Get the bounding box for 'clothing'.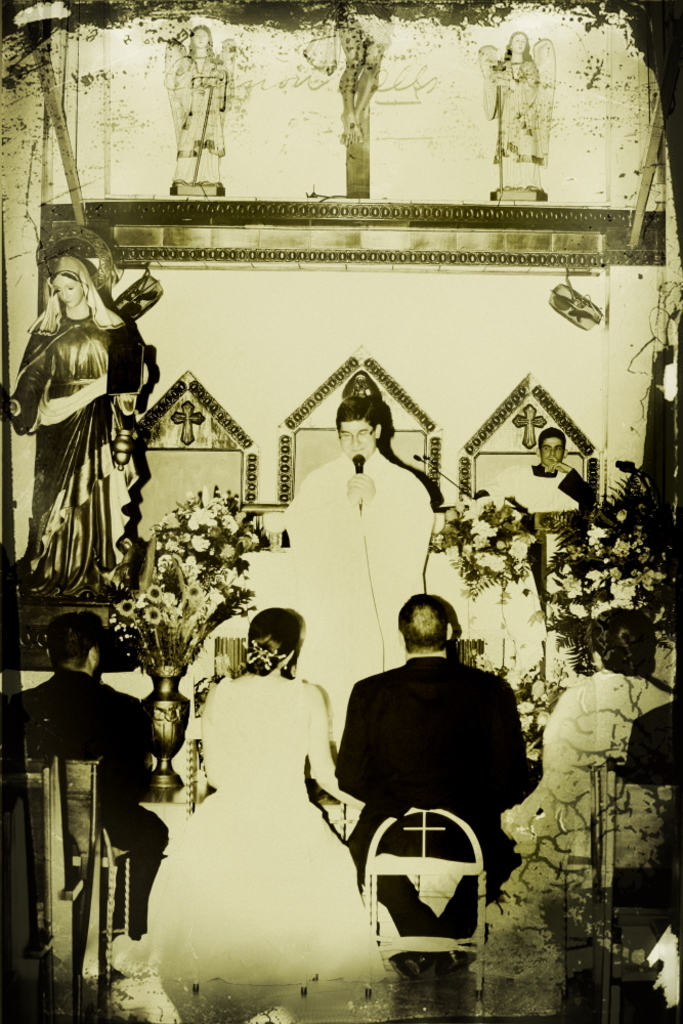
bbox=[182, 669, 328, 1001].
